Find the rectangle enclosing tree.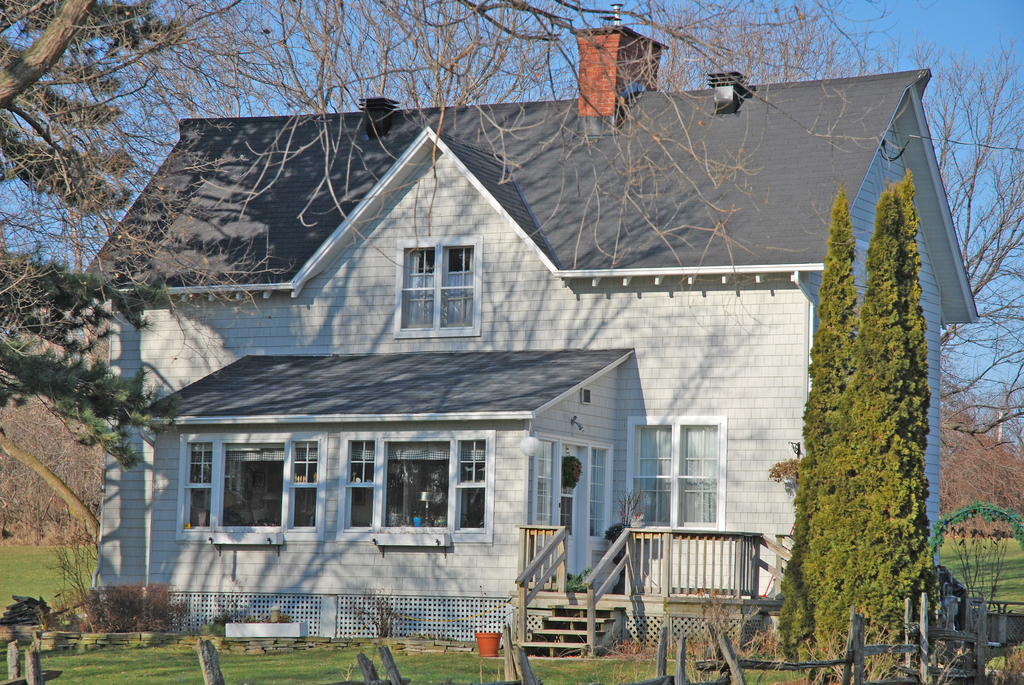
box(1, 0, 902, 359).
